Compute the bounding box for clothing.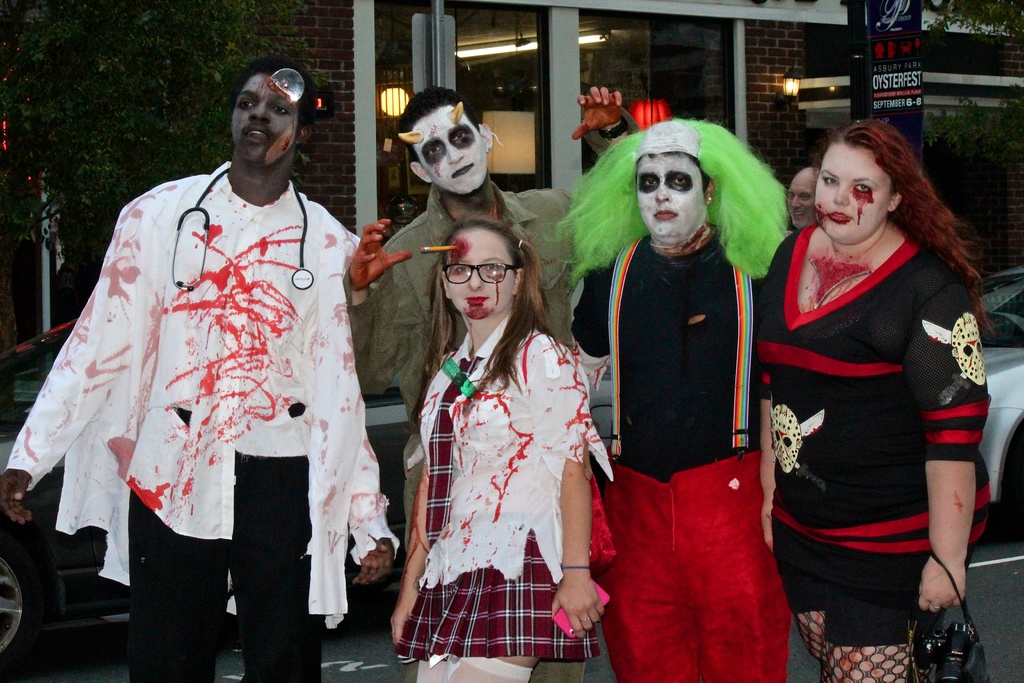
<region>15, 147, 378, 641</region>.
